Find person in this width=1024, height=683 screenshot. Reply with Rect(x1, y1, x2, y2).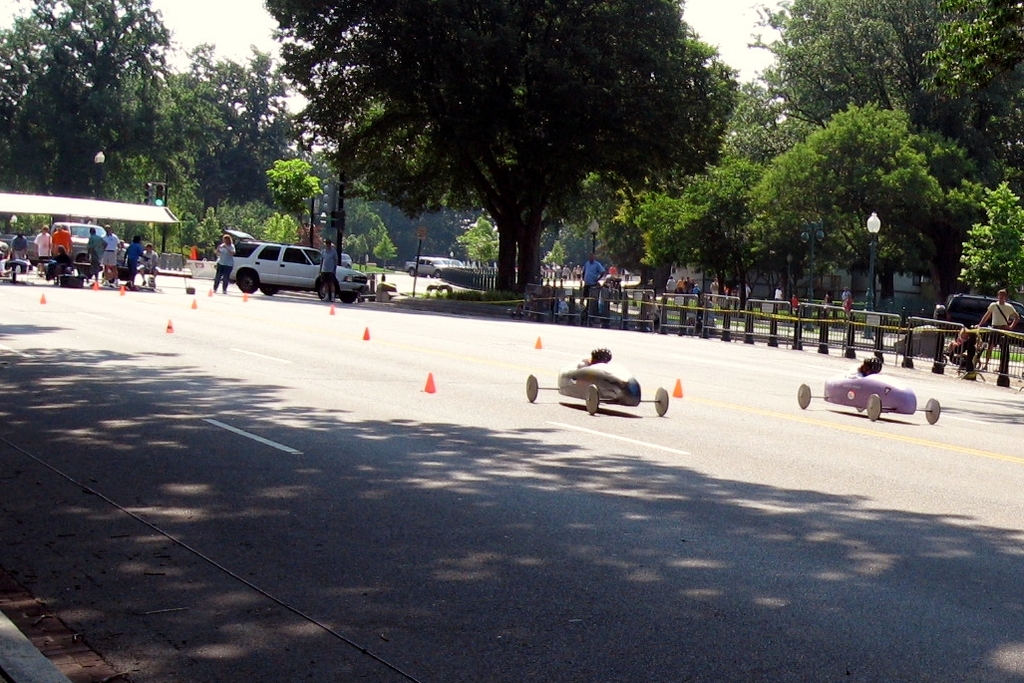
Rect(106, 228, 119, 275).
